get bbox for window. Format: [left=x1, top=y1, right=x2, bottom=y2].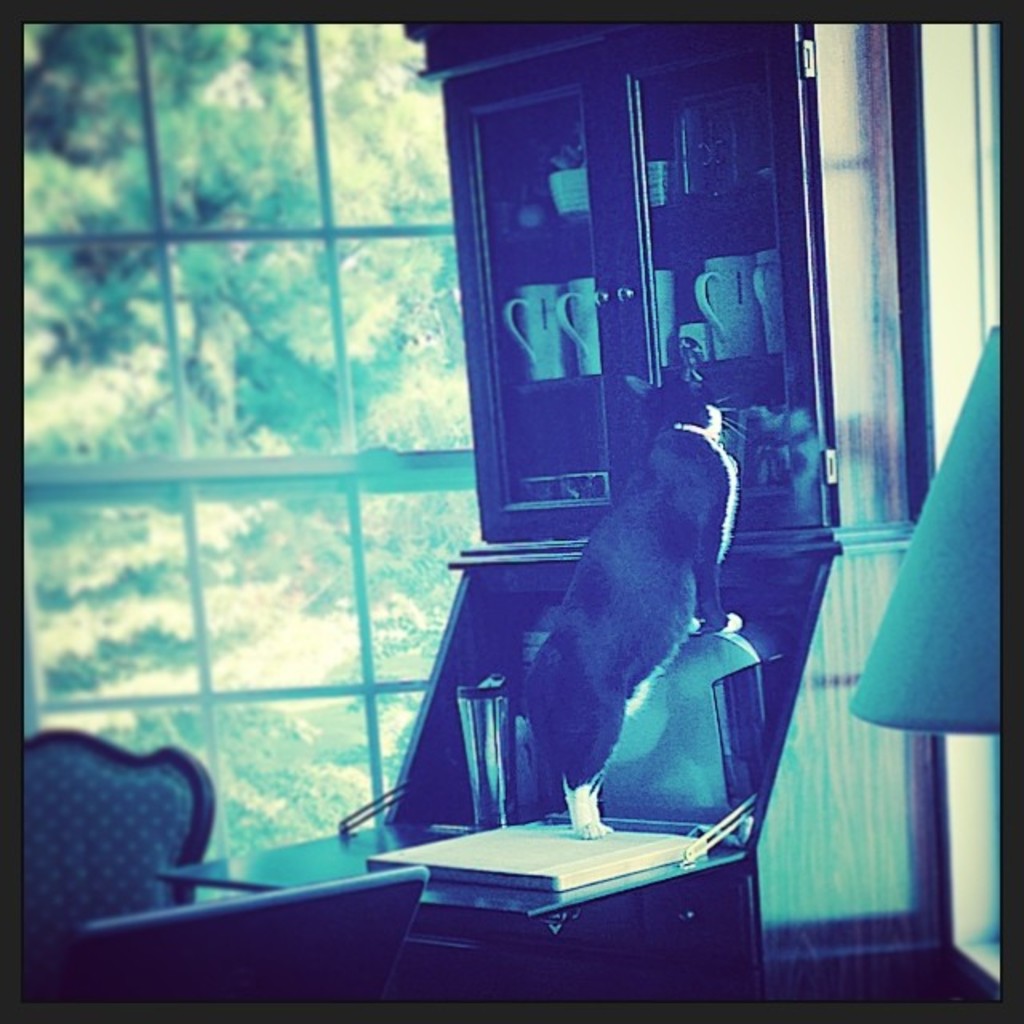
[left=37, top=0, right=528, bottom=730].
